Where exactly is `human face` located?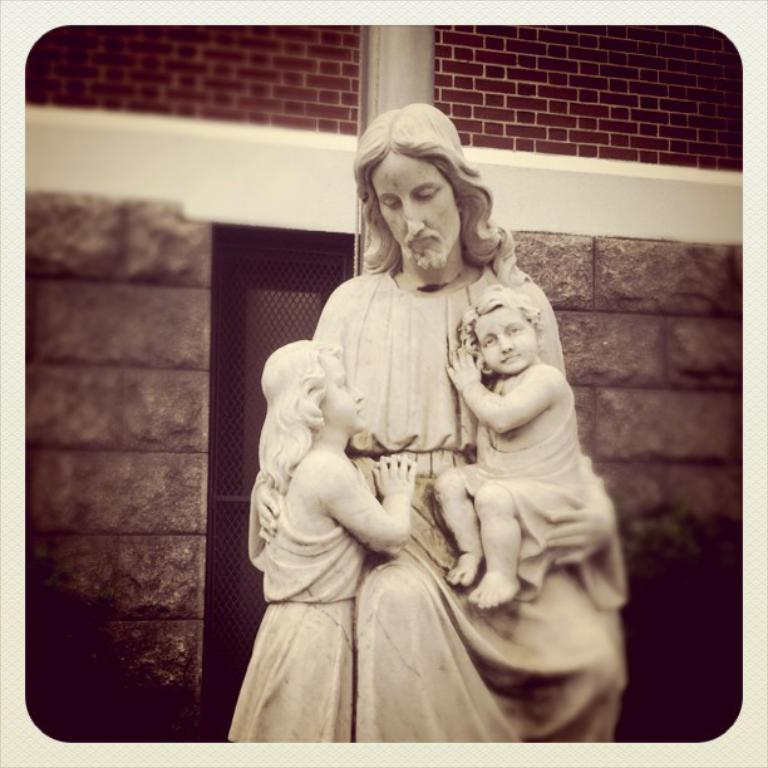
Its bounding box is select_region(371, 153, 459, 274).
